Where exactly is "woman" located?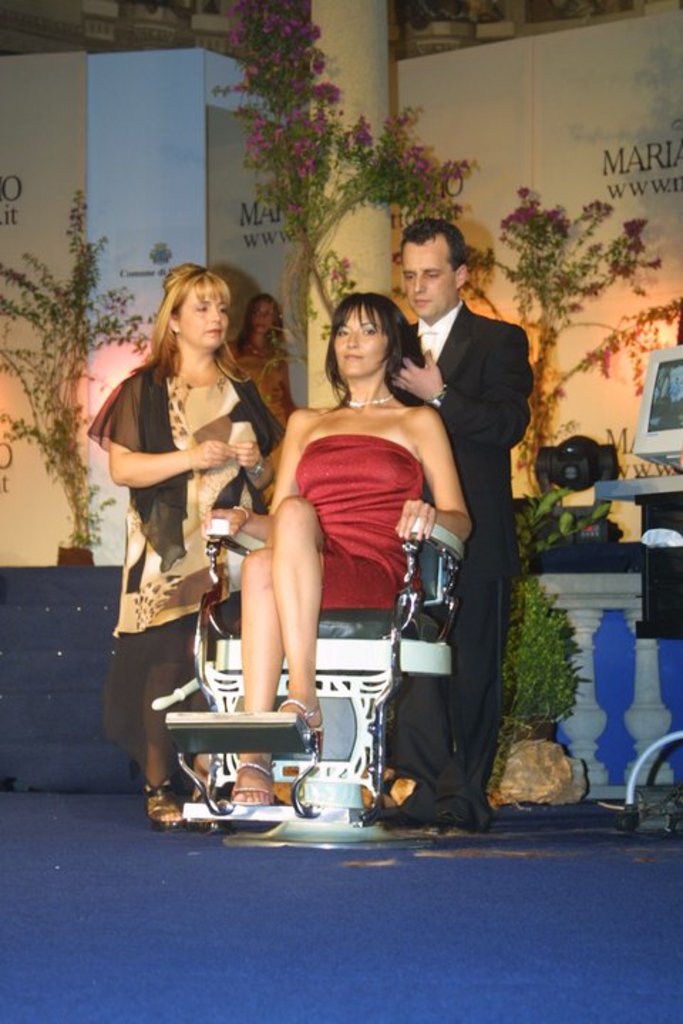
Its bounding box is (x1=229, y1=253, x2=478, y2=831).
